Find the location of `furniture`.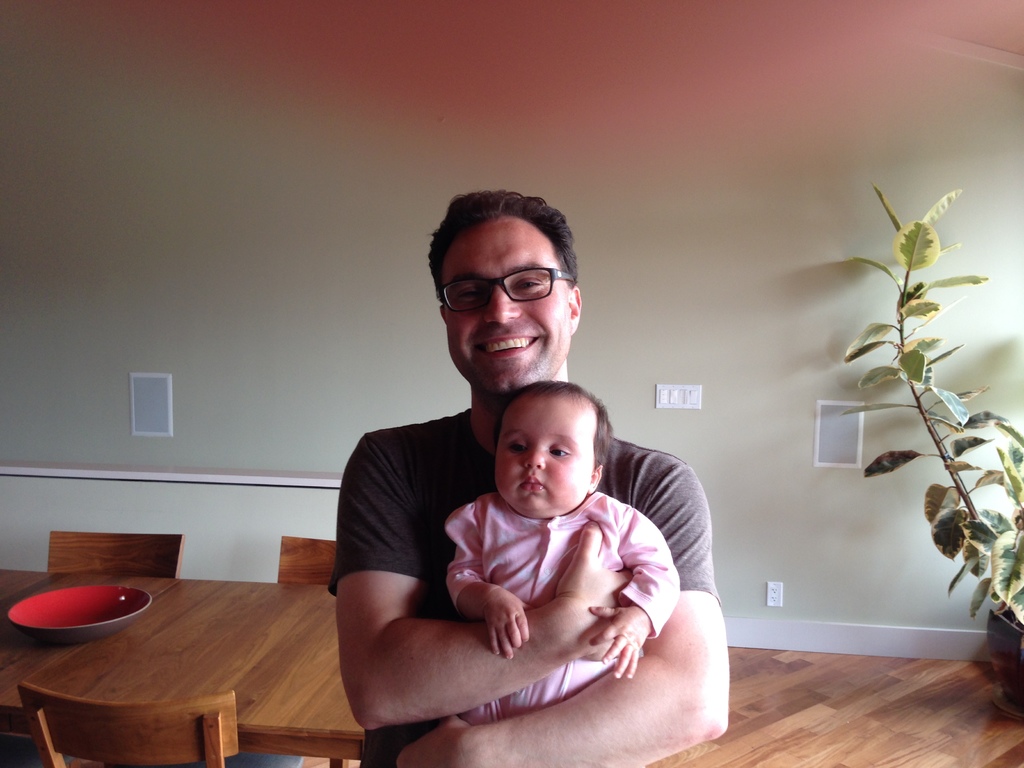
Location: 0, 569, 366, 767.
